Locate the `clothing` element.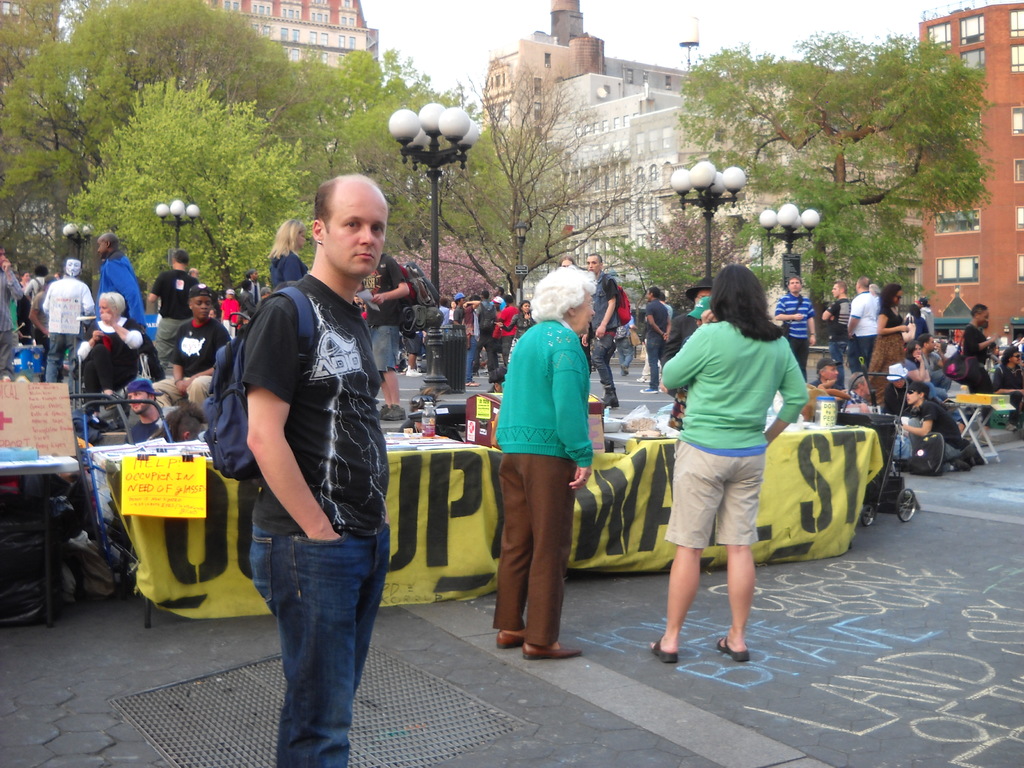
Element bbox: x1=366 y1=261 x2=396 y2=365.
